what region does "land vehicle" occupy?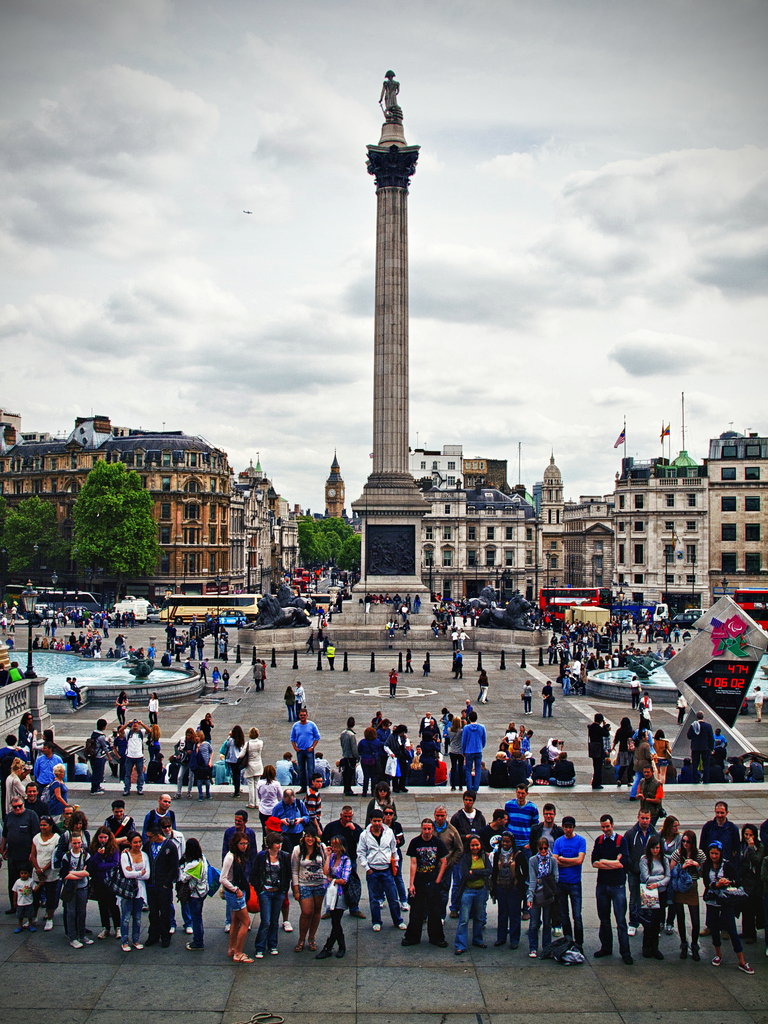
detection(156, 595, 264, 620).
